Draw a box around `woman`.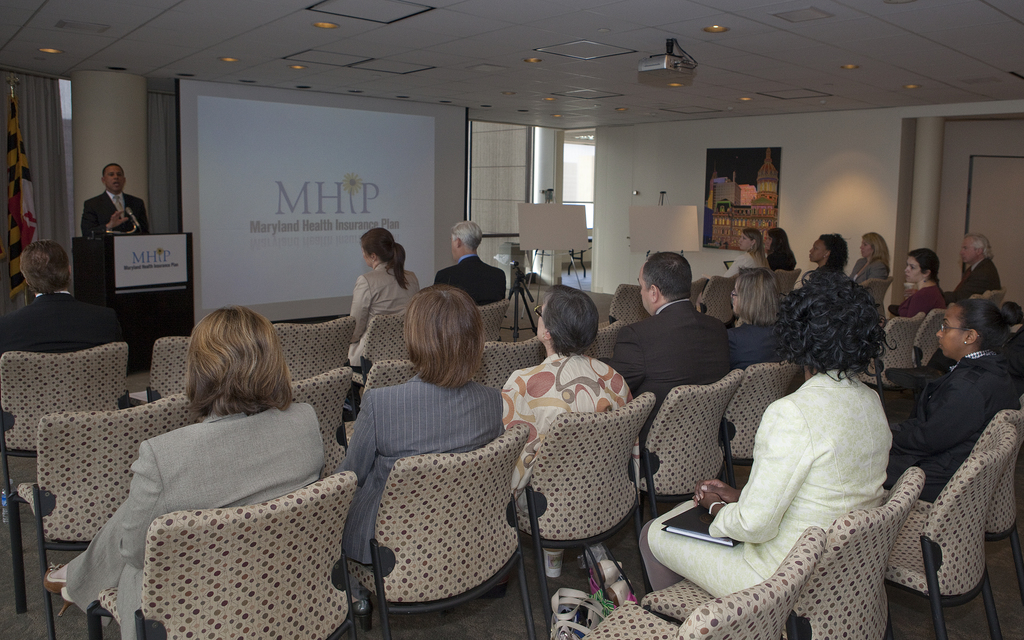
[852,227,883,298].
